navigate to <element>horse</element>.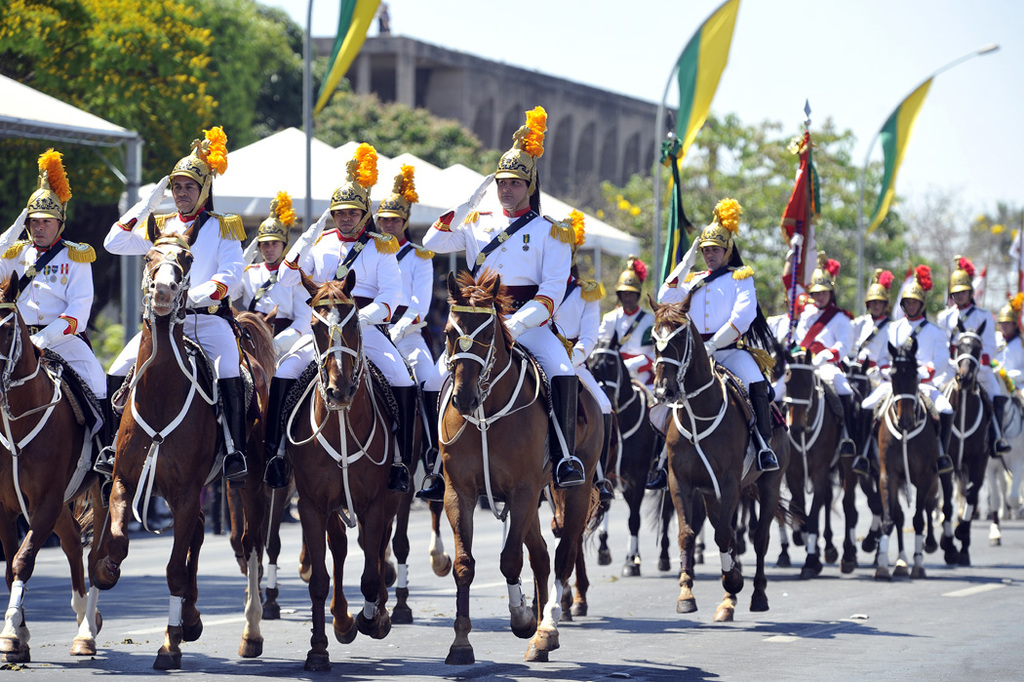
Navigation target: bbox=(540, 410, 616, 622).
